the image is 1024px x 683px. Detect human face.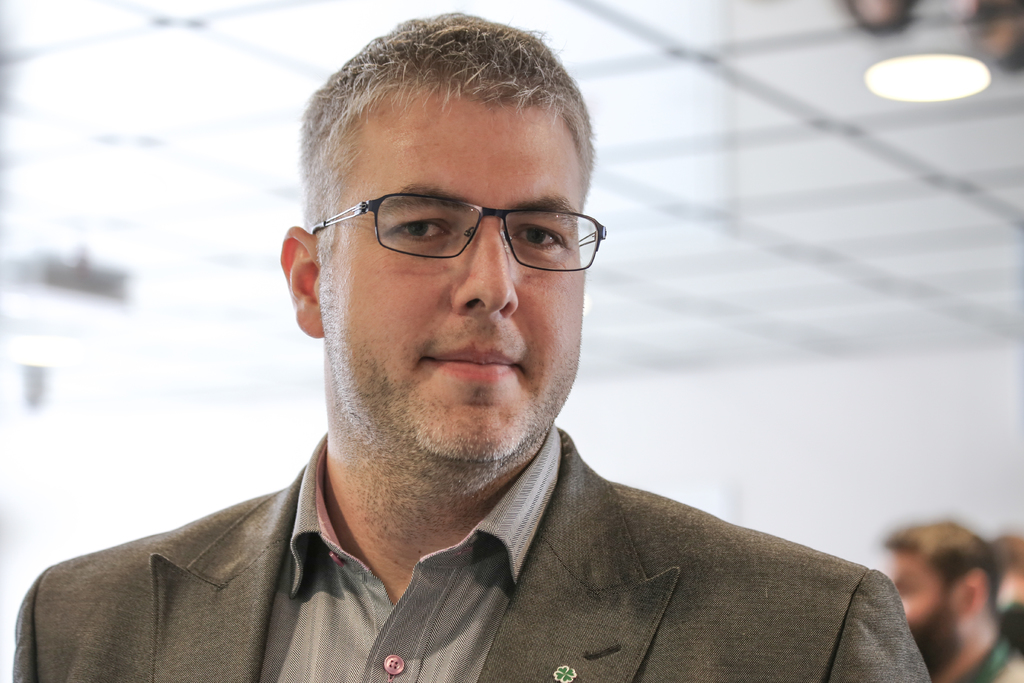
Detection: (308,99,584,457).
